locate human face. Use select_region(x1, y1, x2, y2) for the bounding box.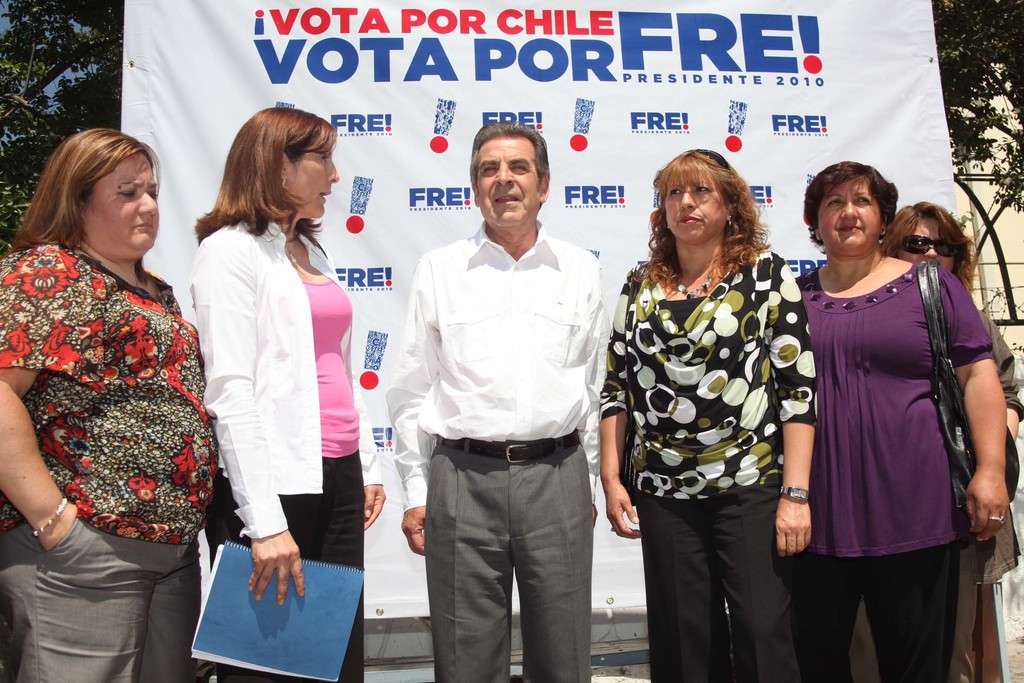
select_region(895, 213, 956, 266).
